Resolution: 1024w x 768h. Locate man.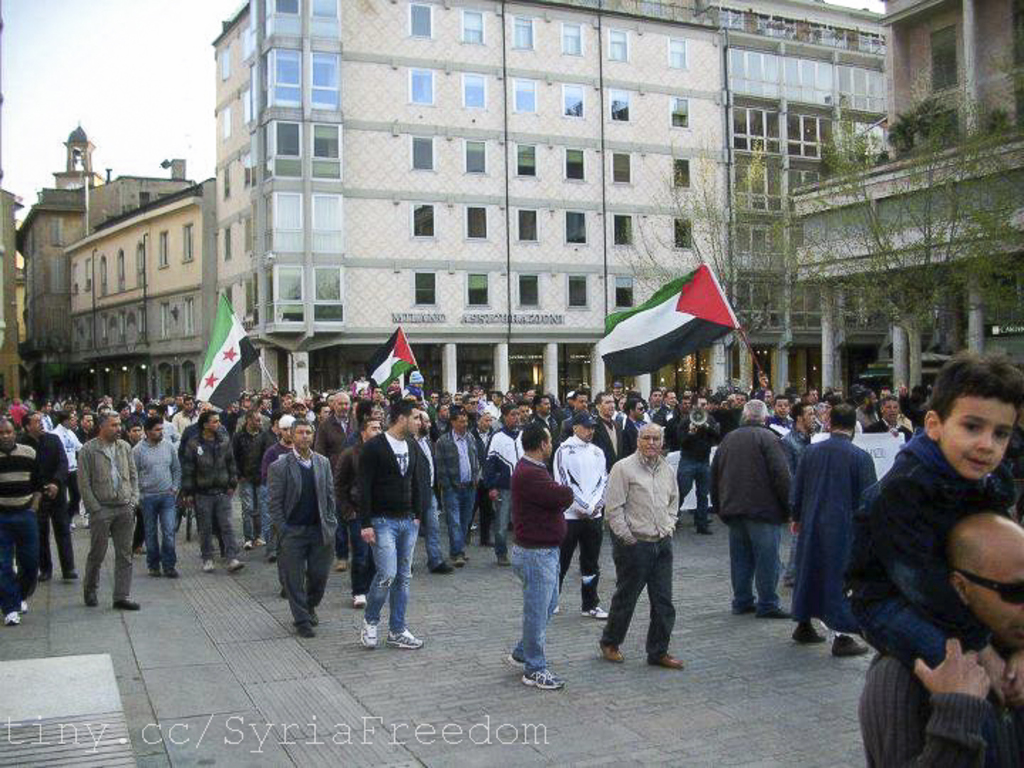
left=336, top=417, right=388, bottom=603.
